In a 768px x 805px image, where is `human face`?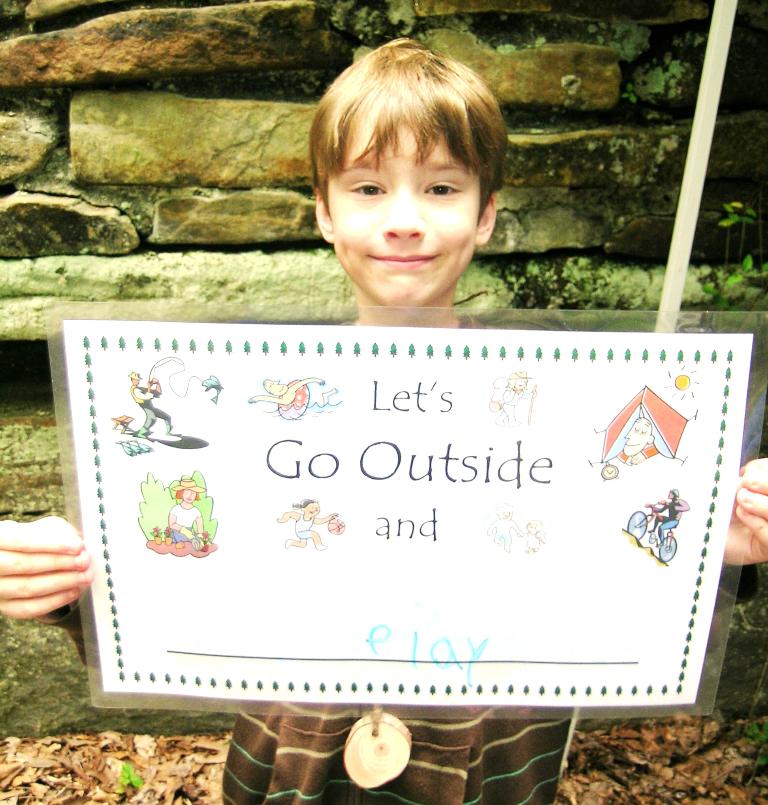
(329, 122, 477, 313).
